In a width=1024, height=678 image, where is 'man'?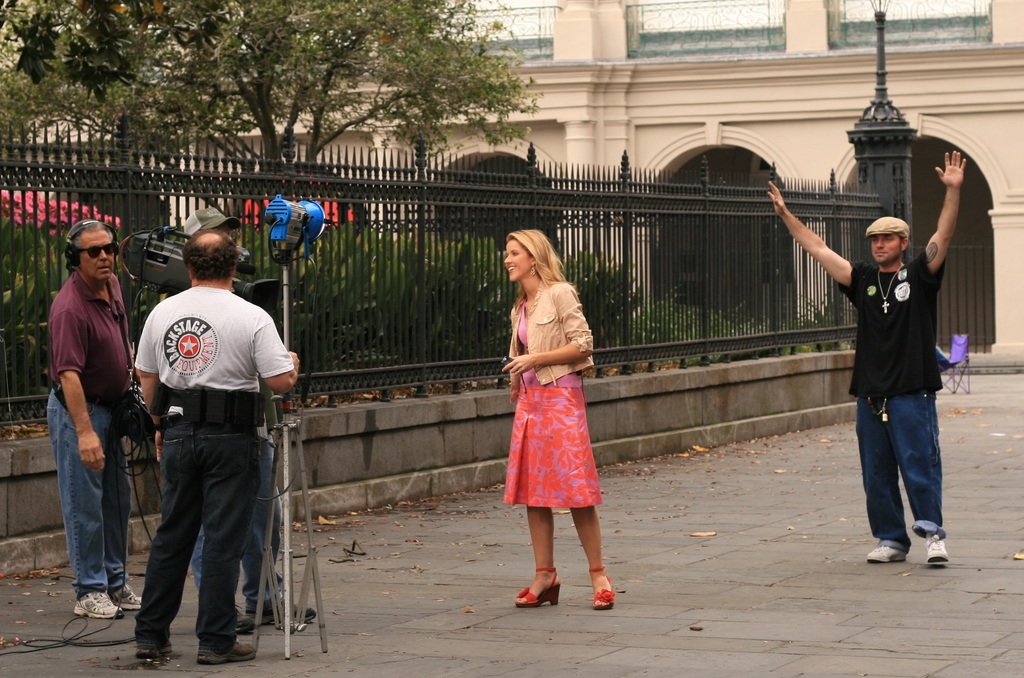
<region>163, 206, 318, 623</region>.
